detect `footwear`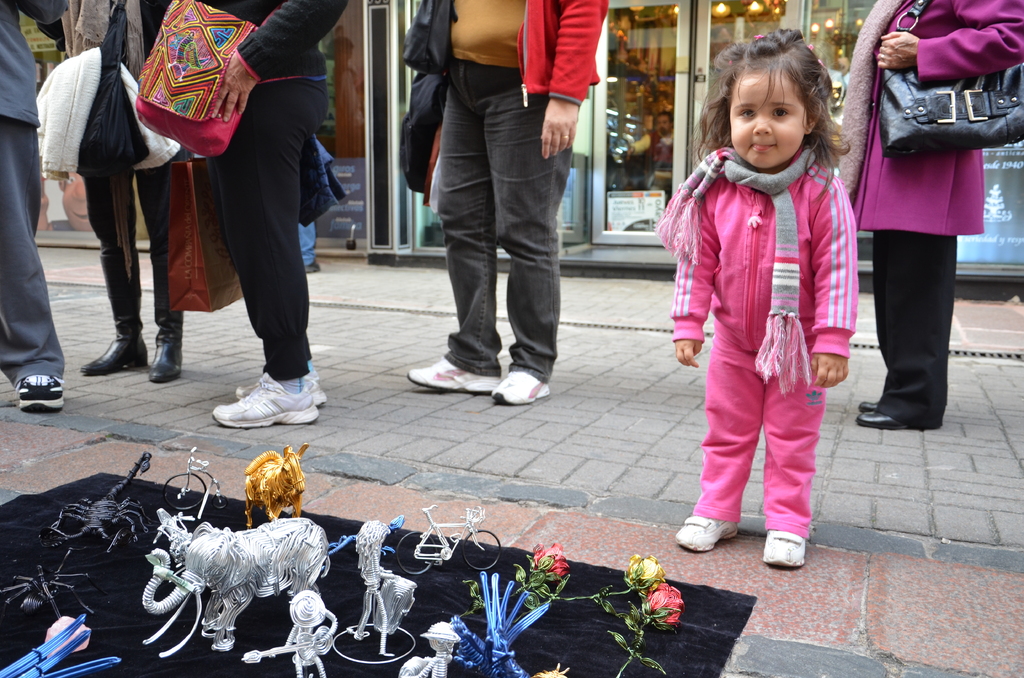
box(764, 536, 810, 569)
